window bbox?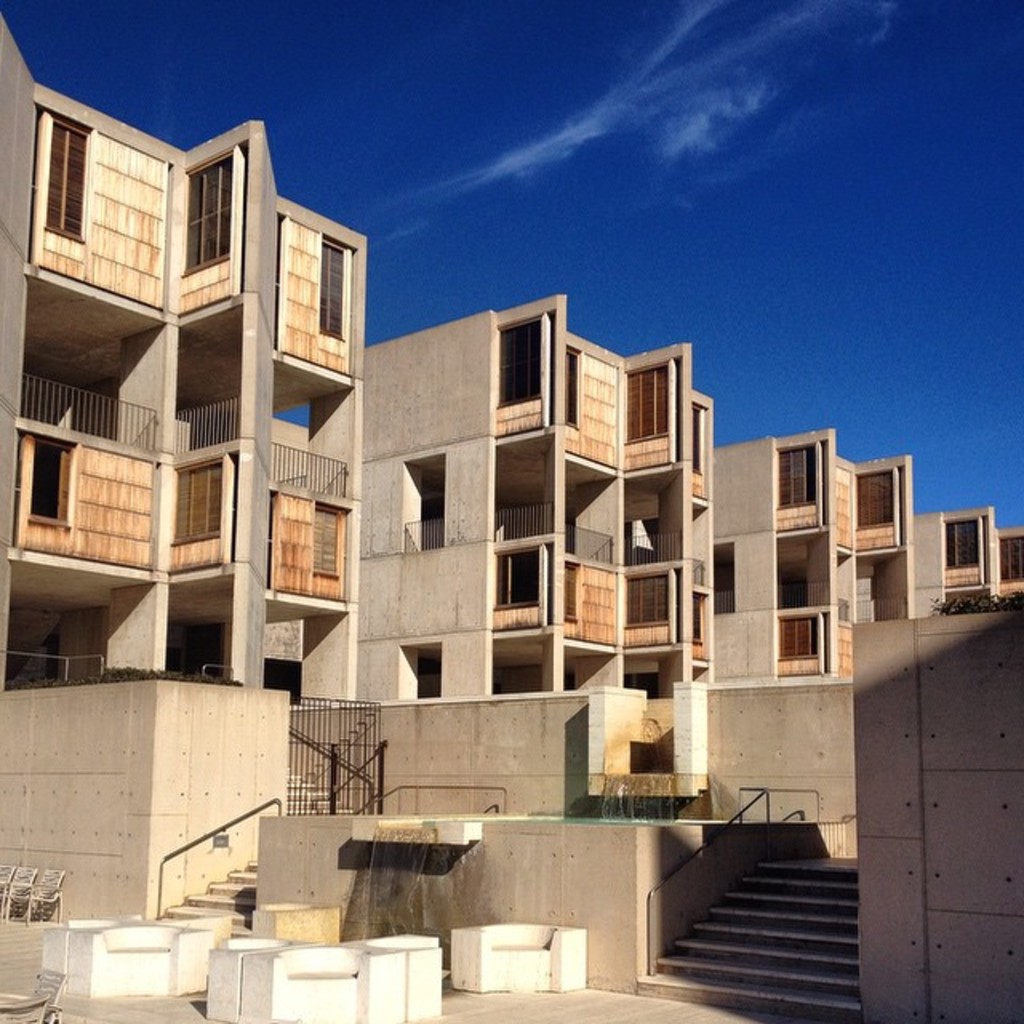
x1=624 y1=563 x2=678 y2=635
